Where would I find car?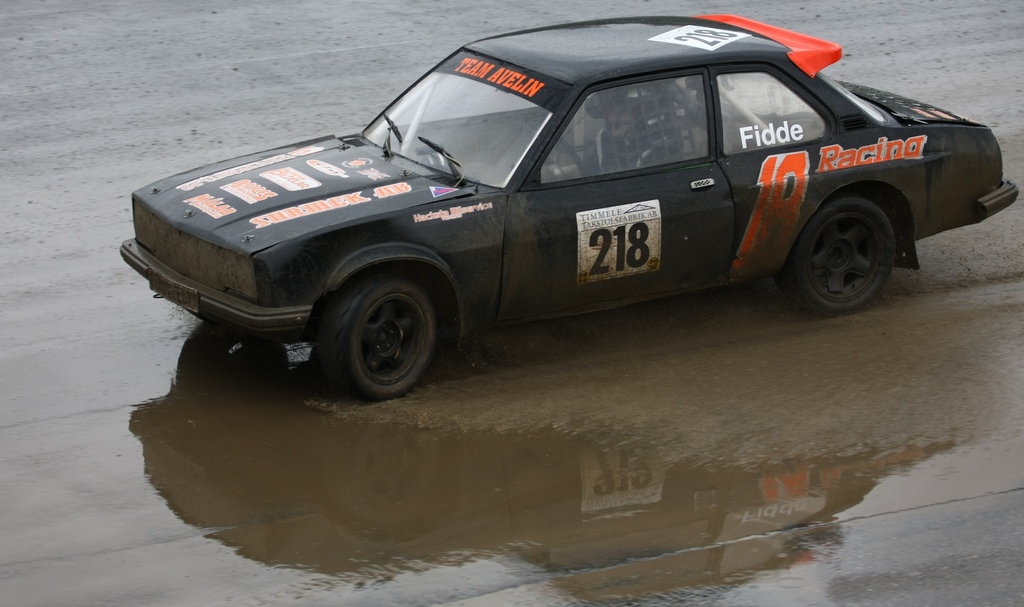
At BBox(119, 15, 1023, 402).
